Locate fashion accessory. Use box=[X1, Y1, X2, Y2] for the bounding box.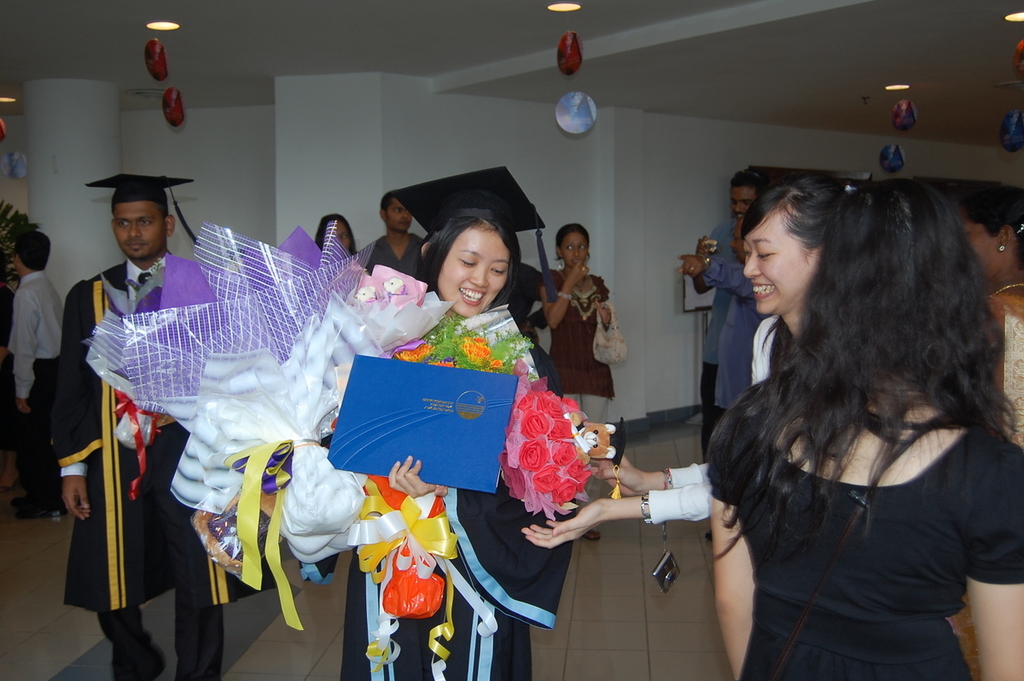
box=[843, 181, 858, 195].
